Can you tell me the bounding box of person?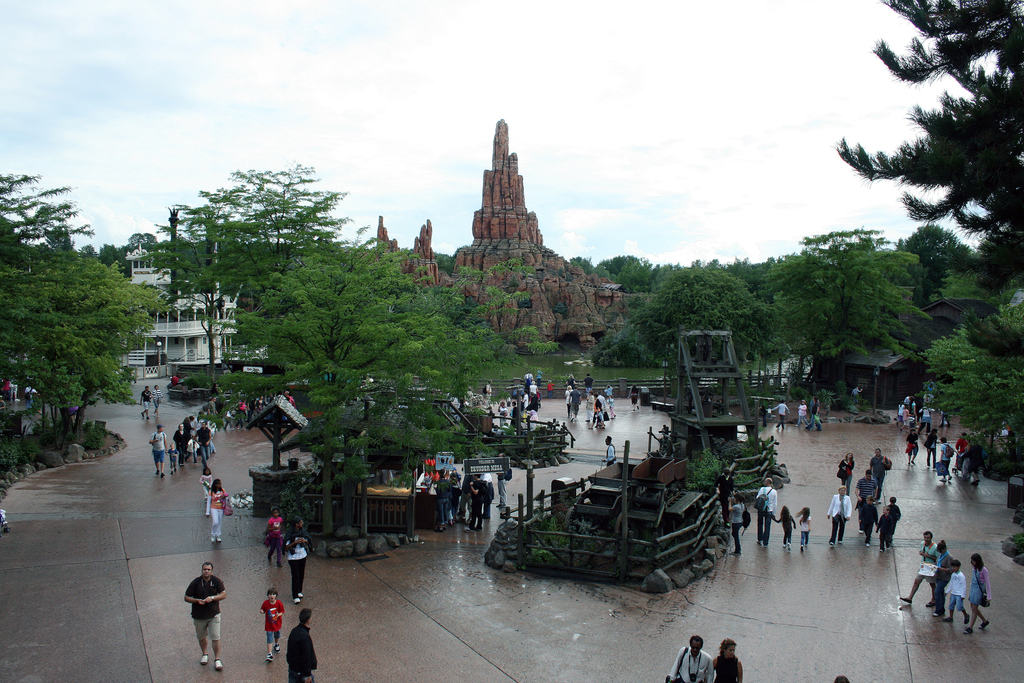
[x1=285, y1=518, x2=308, y2=605].
